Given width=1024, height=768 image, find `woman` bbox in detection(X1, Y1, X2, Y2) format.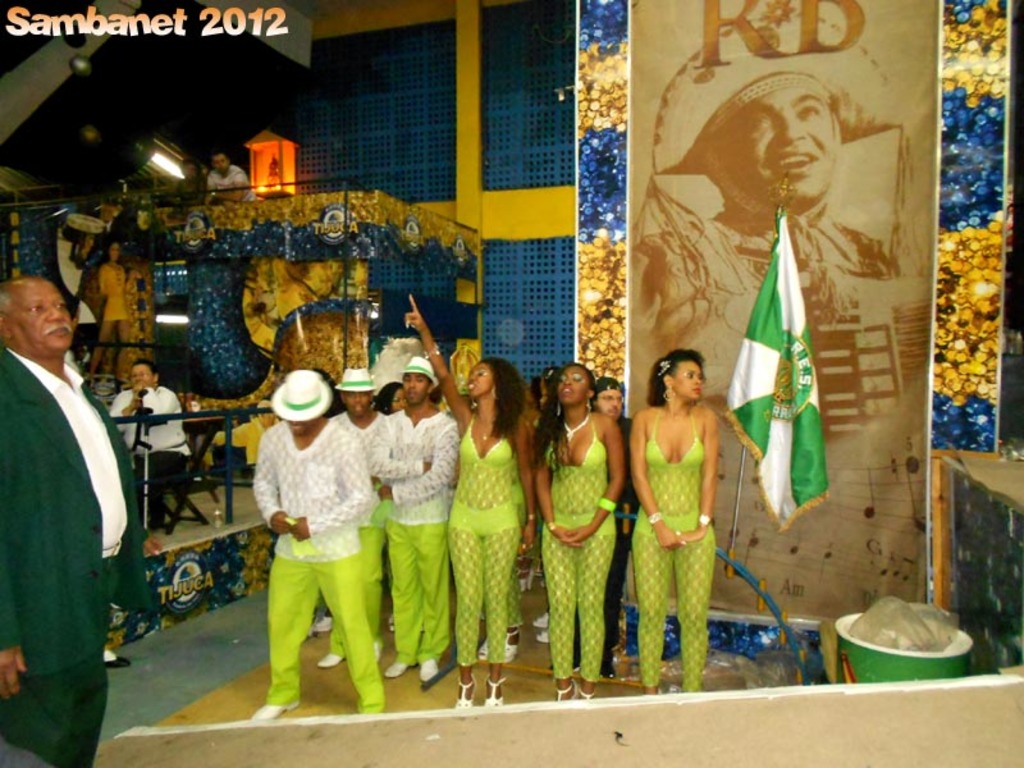
detection(538, 355, 621, 687).
